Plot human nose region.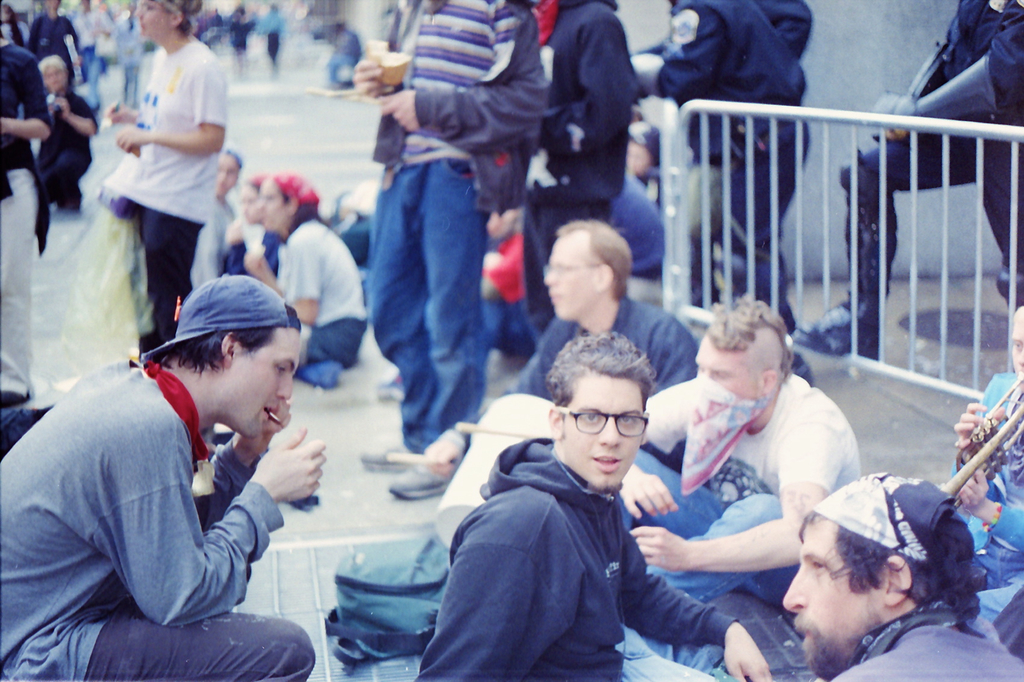
Plotted at <box>544,262,560,288</box>.
